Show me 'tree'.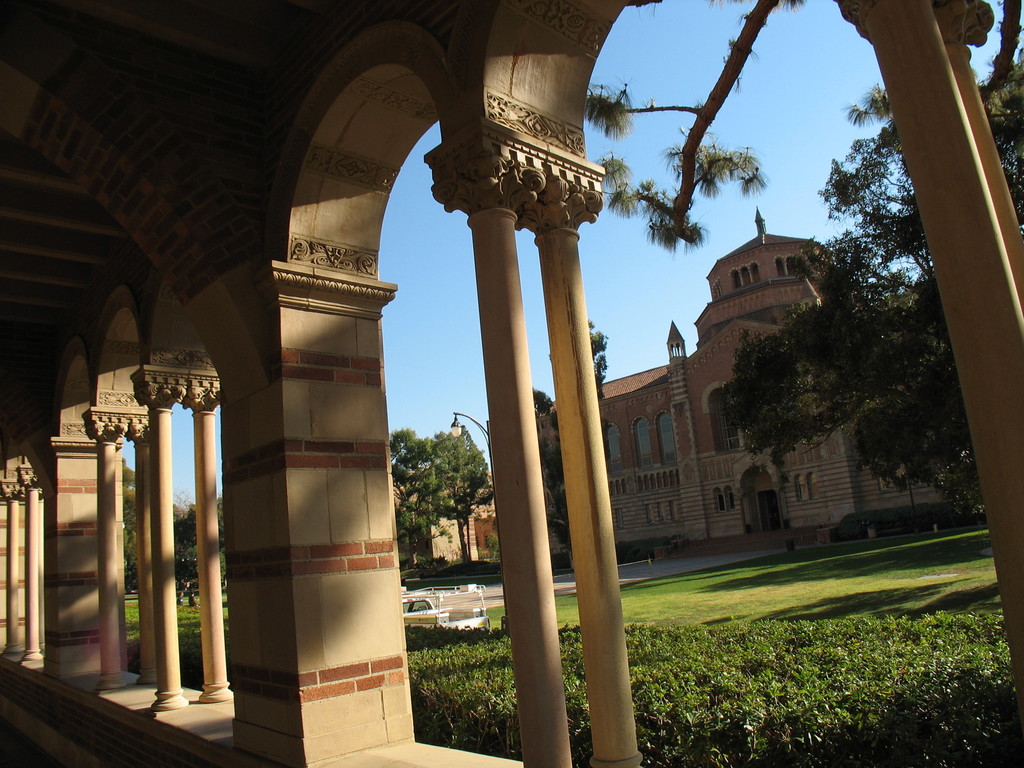
'tree' is here: x1=378, y1=391, x2=491, y2=589.
